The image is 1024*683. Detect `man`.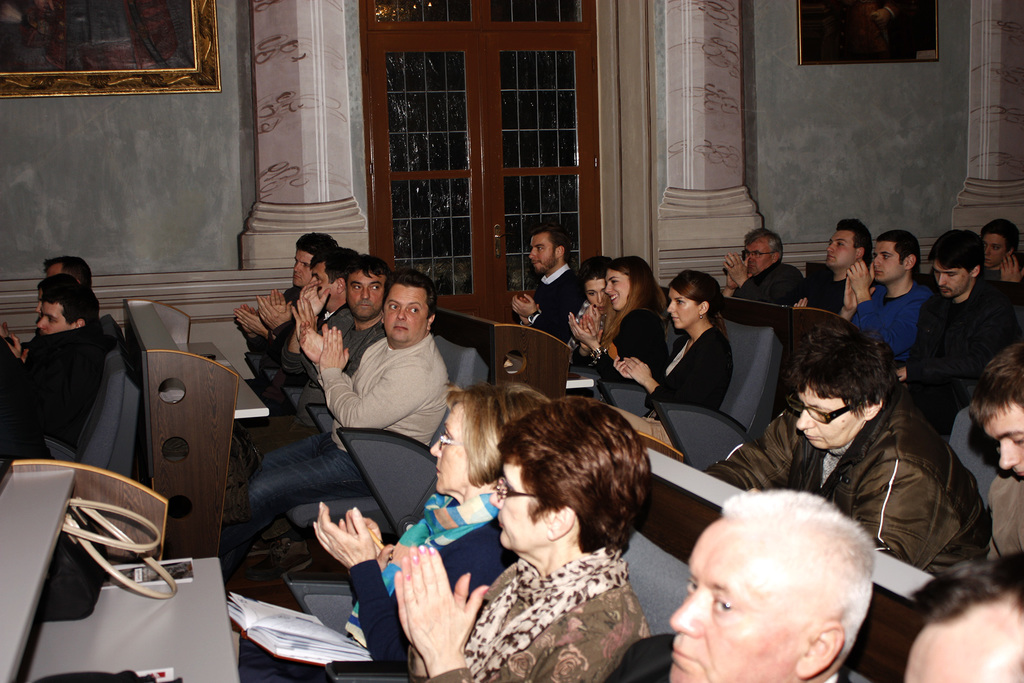
Detection: region(0, 259, 94, 321).
